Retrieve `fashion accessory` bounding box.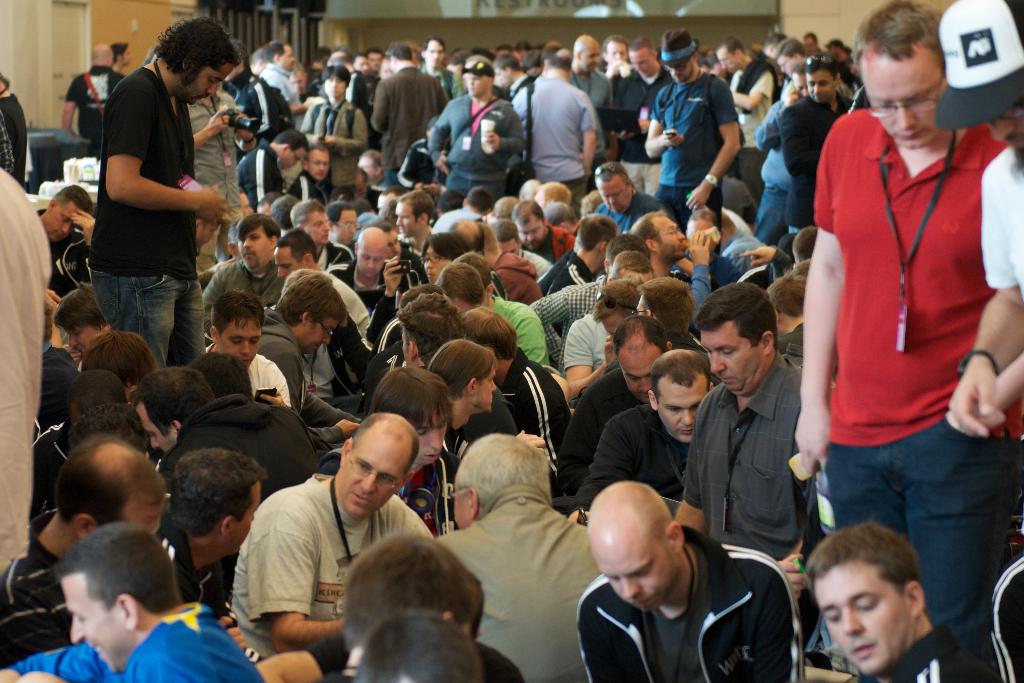
Bounding box: <bbox>460, 60, 493, 79</bbox>.
